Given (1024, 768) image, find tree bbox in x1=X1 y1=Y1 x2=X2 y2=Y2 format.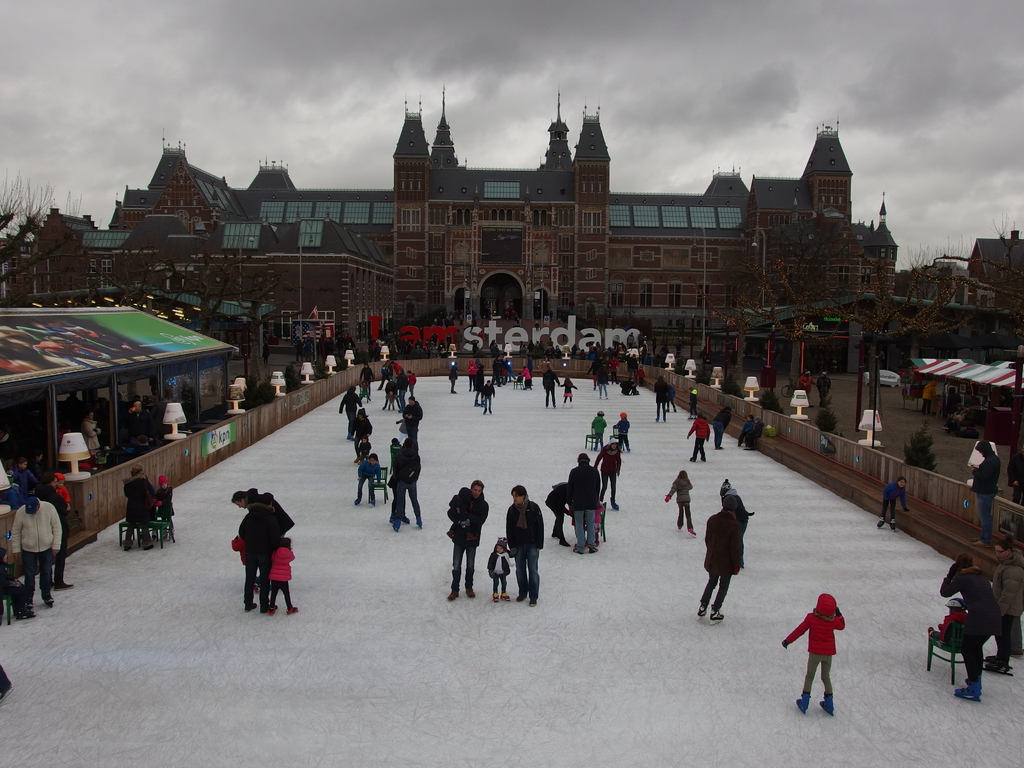
x1=0 y1=168 x2=83 y2=280.
